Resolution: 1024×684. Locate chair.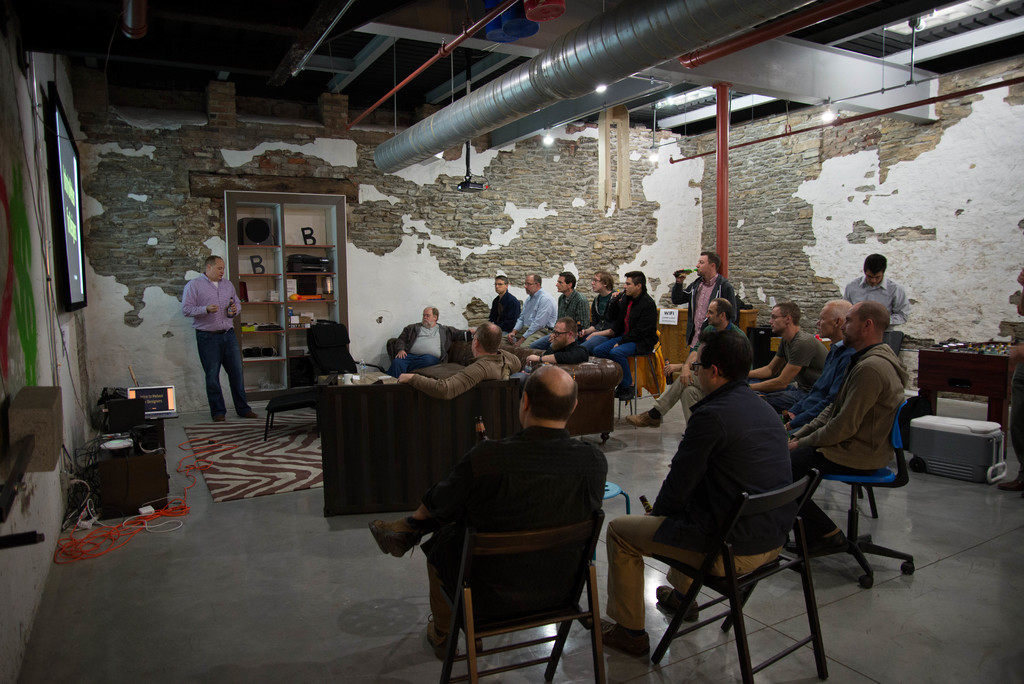
rect(304, 326, 372, 418).
